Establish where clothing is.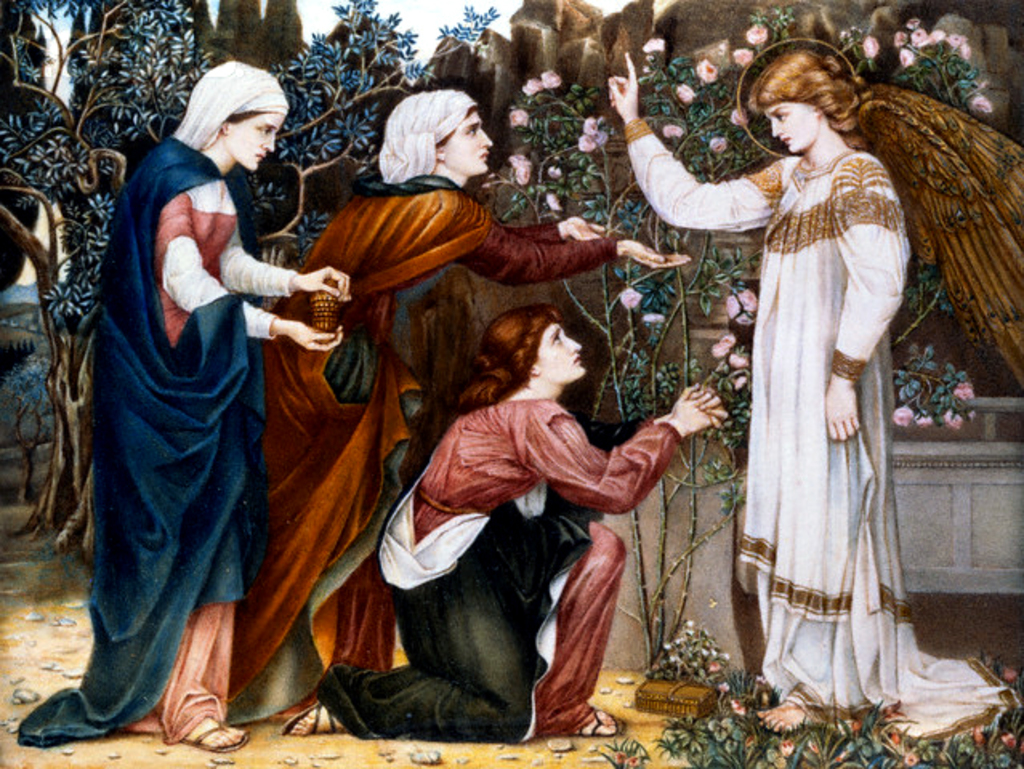
Established at crop(617, 111, 1019, 751).
